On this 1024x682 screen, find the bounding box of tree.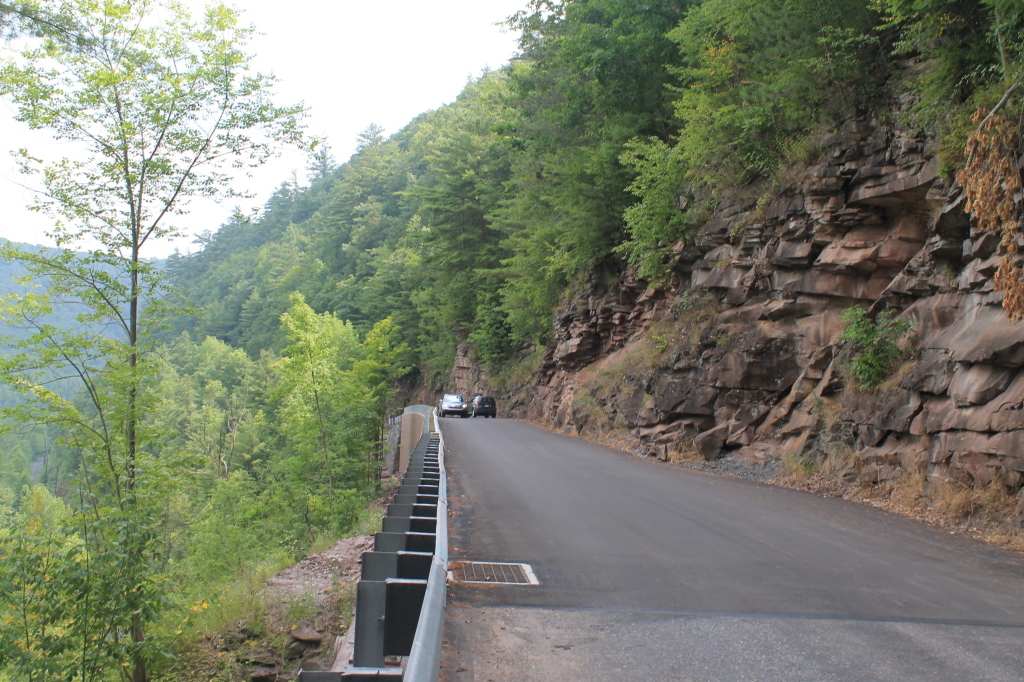
Bounding box: 252:275:369:506.
